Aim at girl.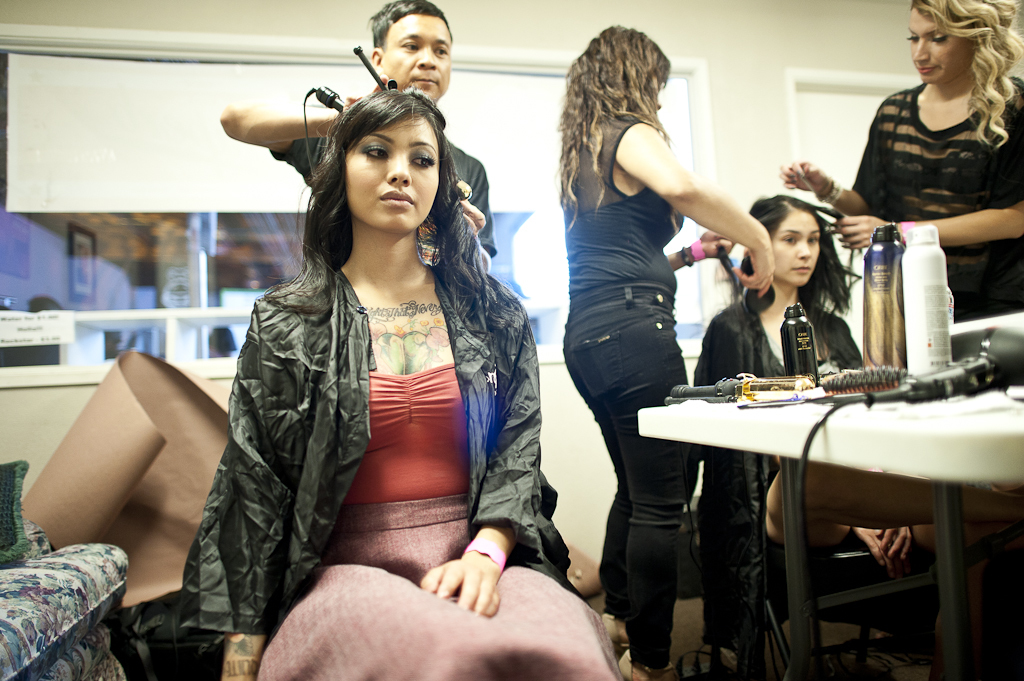
Aimed at region(694, 191, 1023, 680).
